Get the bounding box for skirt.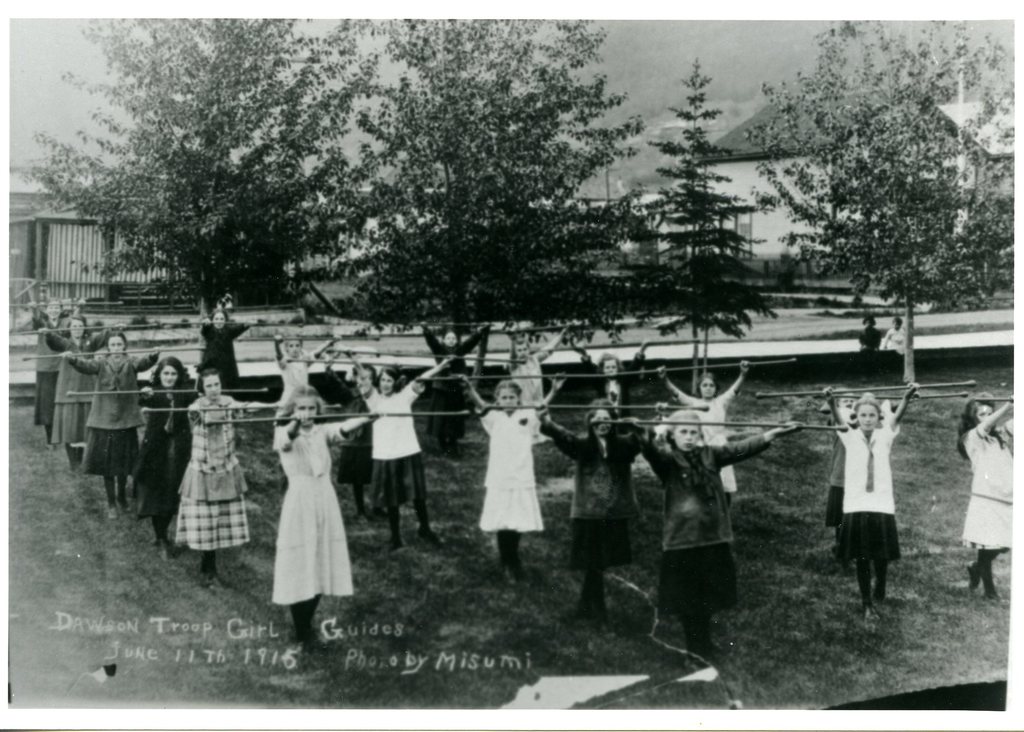
crop(33, 374, 57, 424).
